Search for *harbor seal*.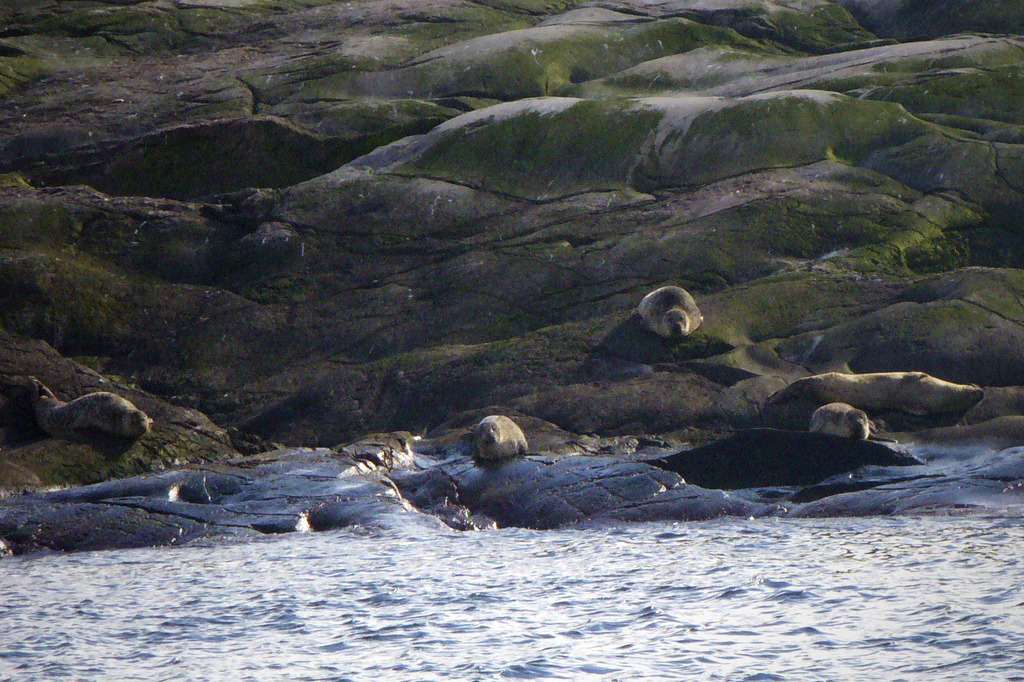
Found at locate(810, 402, 883, 446).
